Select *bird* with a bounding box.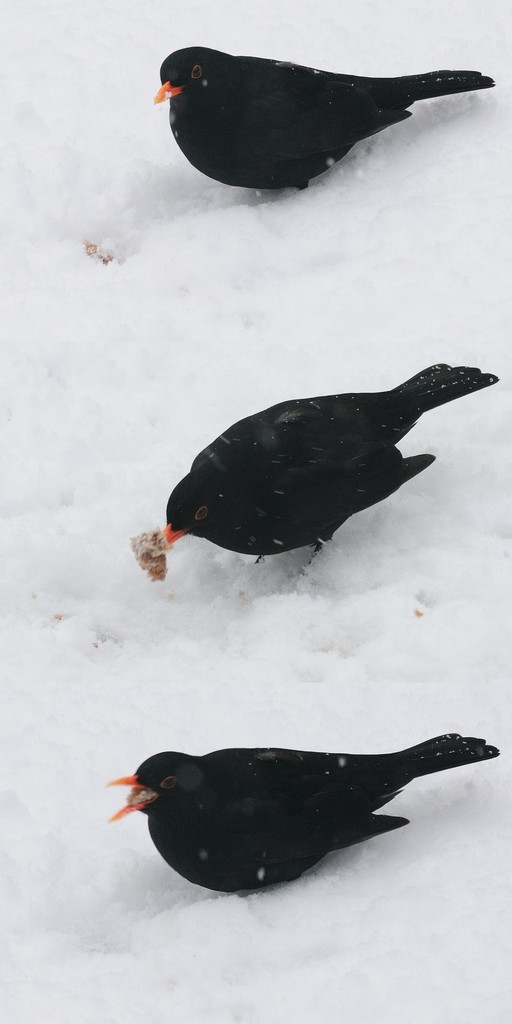
156 362 502 578.
